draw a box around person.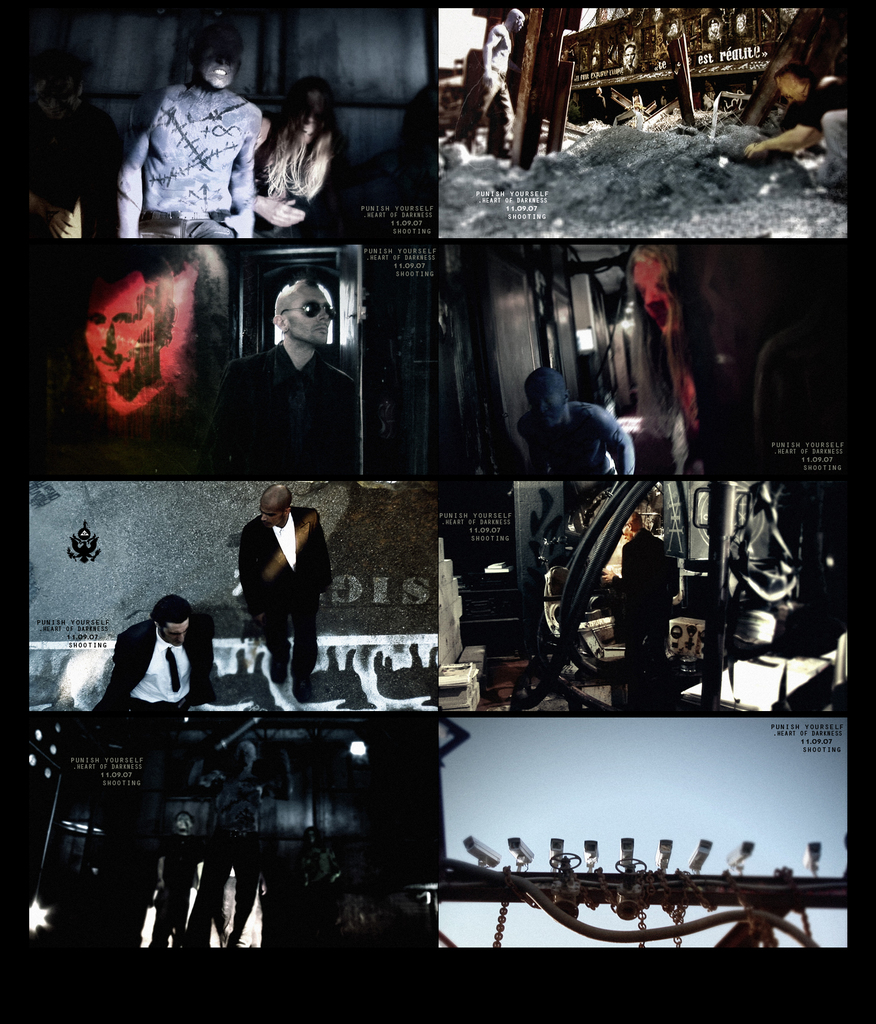
rect(81, 596, 219, 719).
